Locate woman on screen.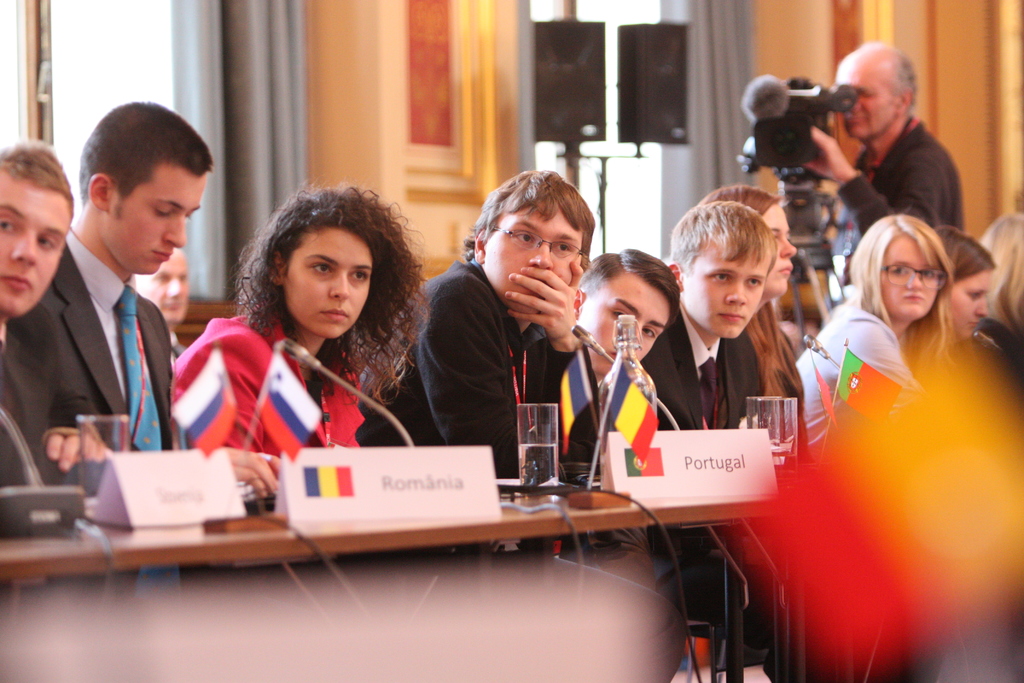
On screen at crop(157, 188, 454, 491).
